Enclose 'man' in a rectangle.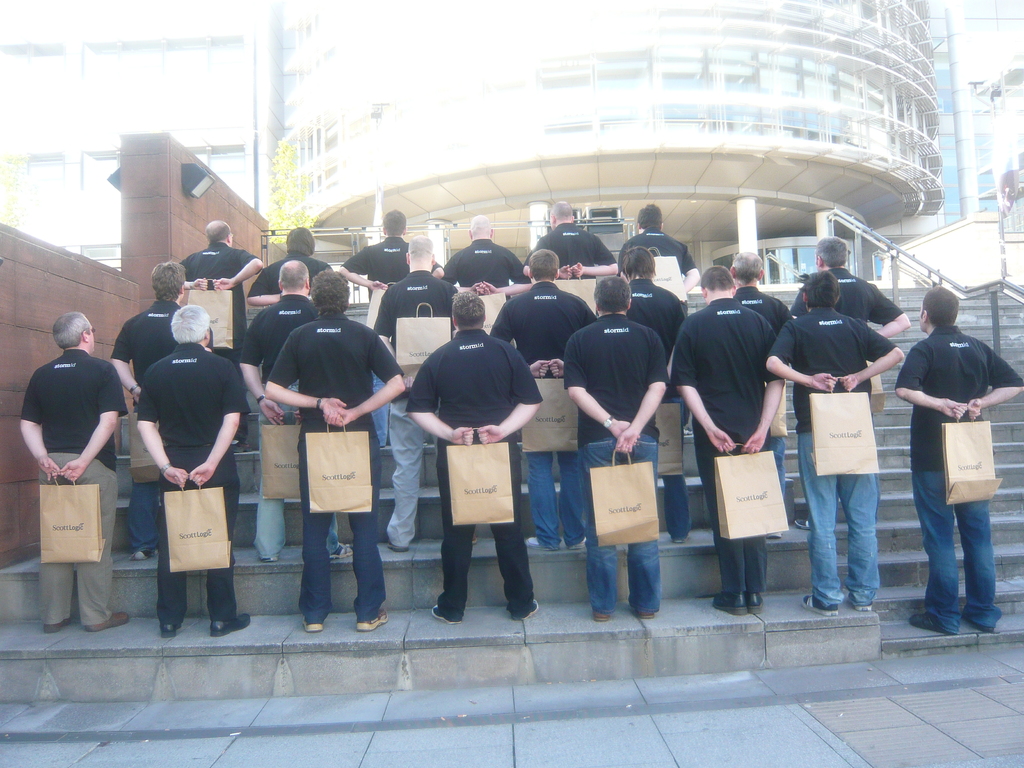
108, 260, 210, 562.
